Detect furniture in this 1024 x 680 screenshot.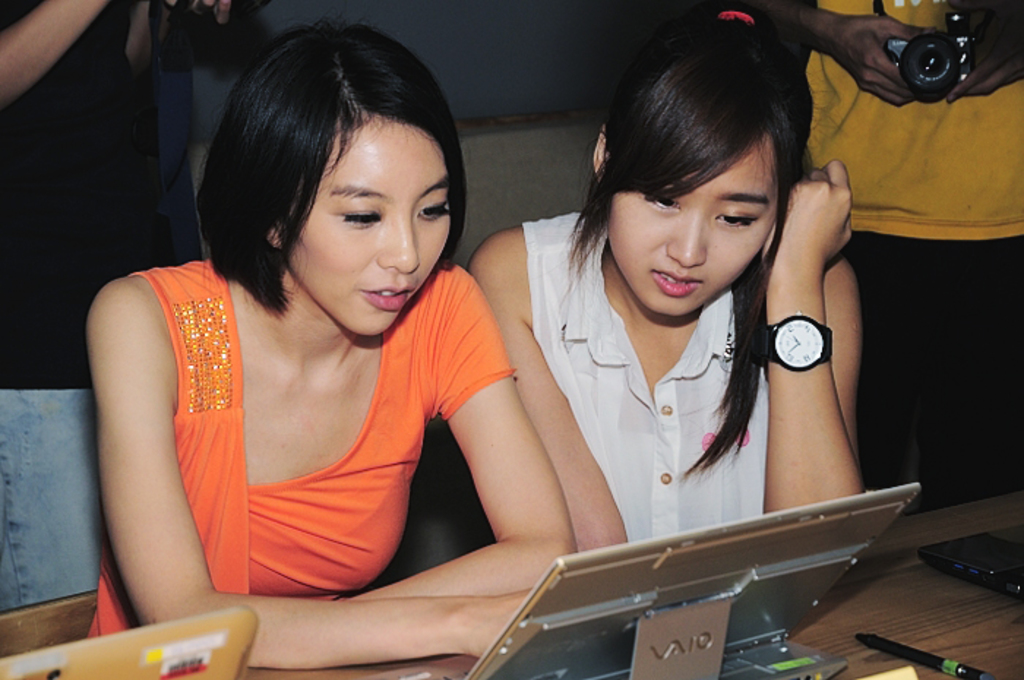
Detection: (0, 586, 98, 660).
